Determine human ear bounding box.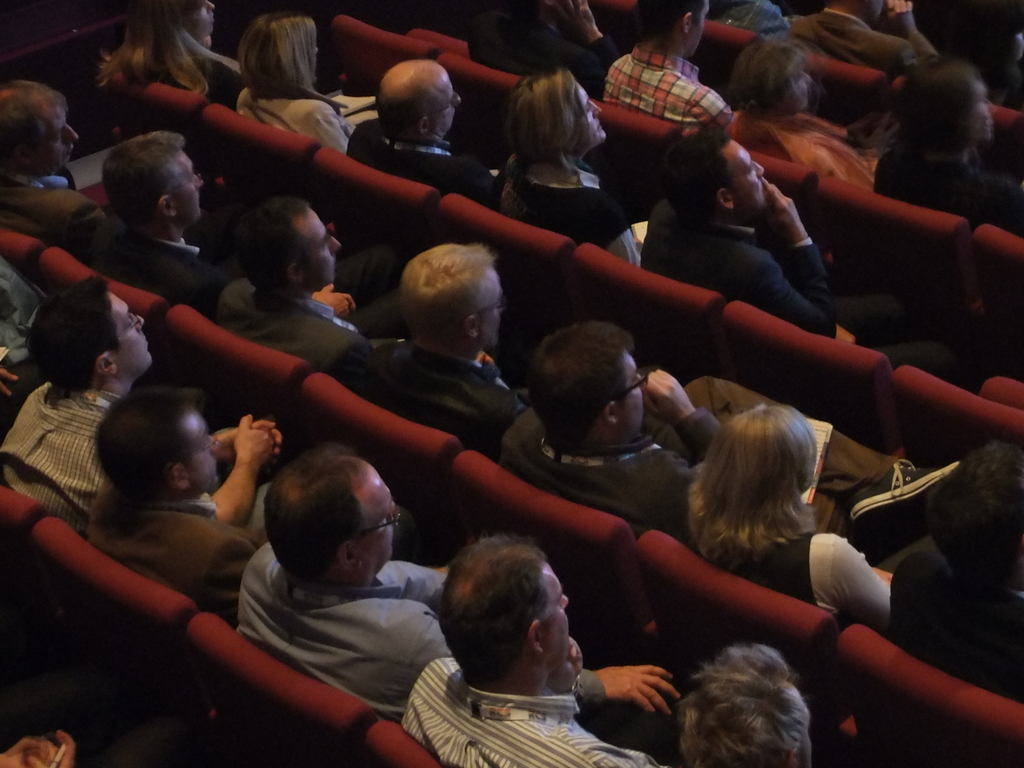
Determined: rect(166, 460, 188, 490).
